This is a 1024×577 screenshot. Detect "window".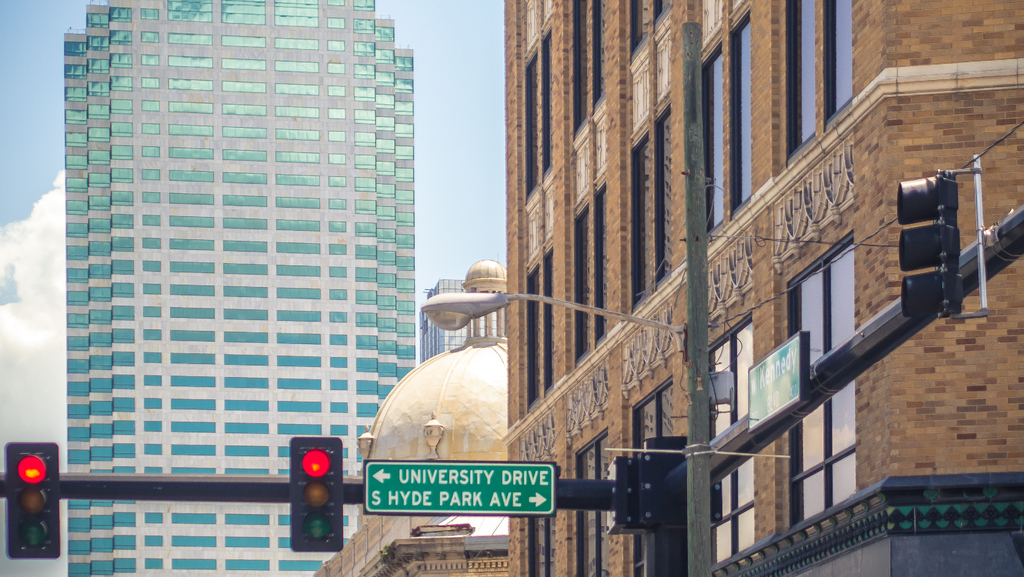
(x1=624, y1=0, x2=648, y2=53).
